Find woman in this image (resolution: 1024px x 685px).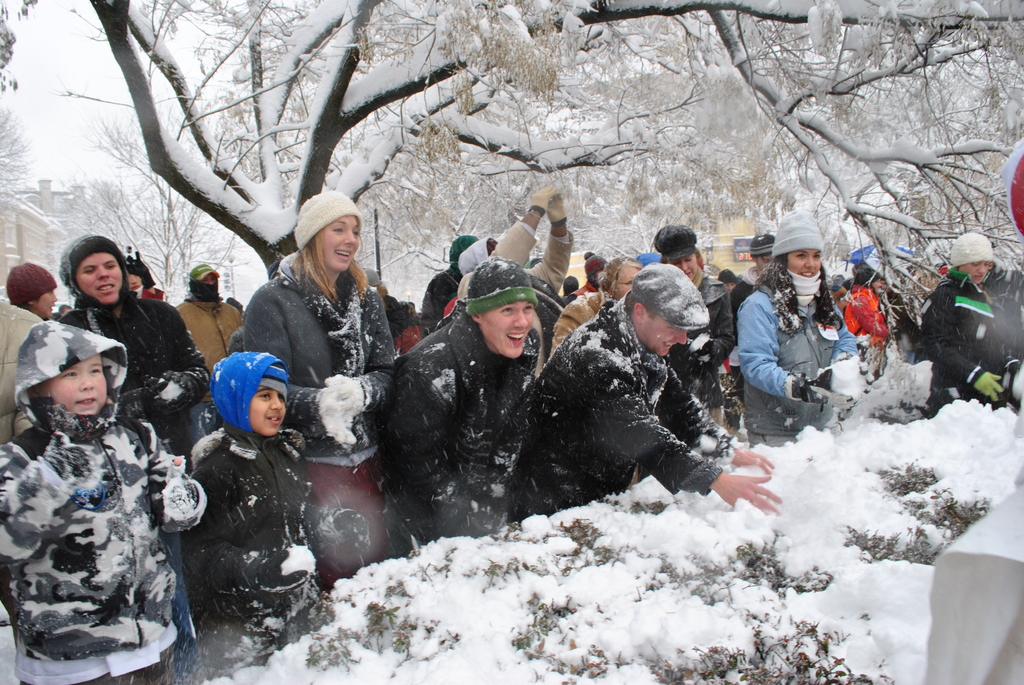
926 230 1021 414.
